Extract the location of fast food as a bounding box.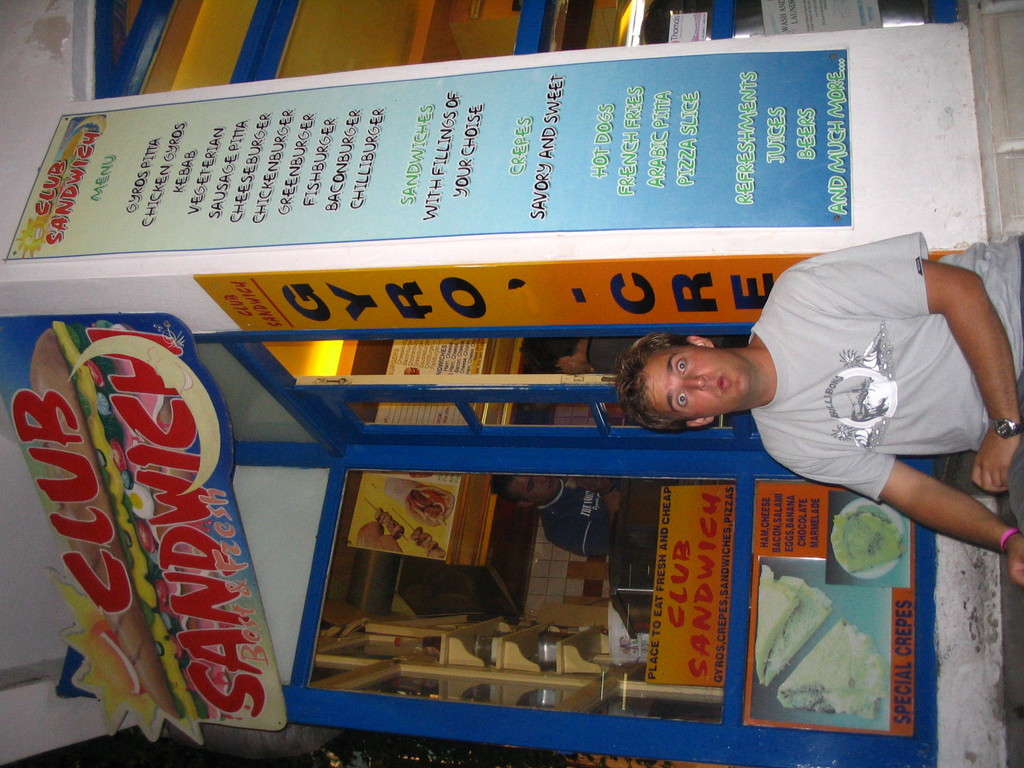
[x1=767, y1=622, x2=877, y2=719].
